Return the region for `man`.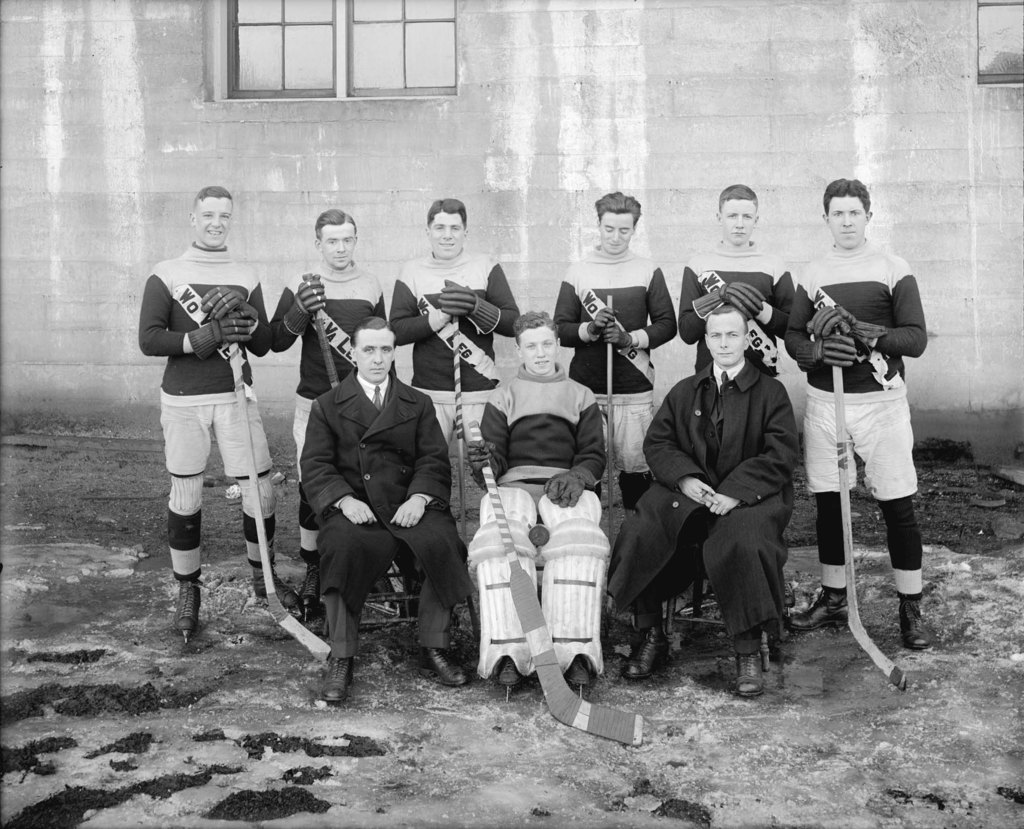
{"x1": 799, "y1": 173, "x2": 946, "y2": 659}.
